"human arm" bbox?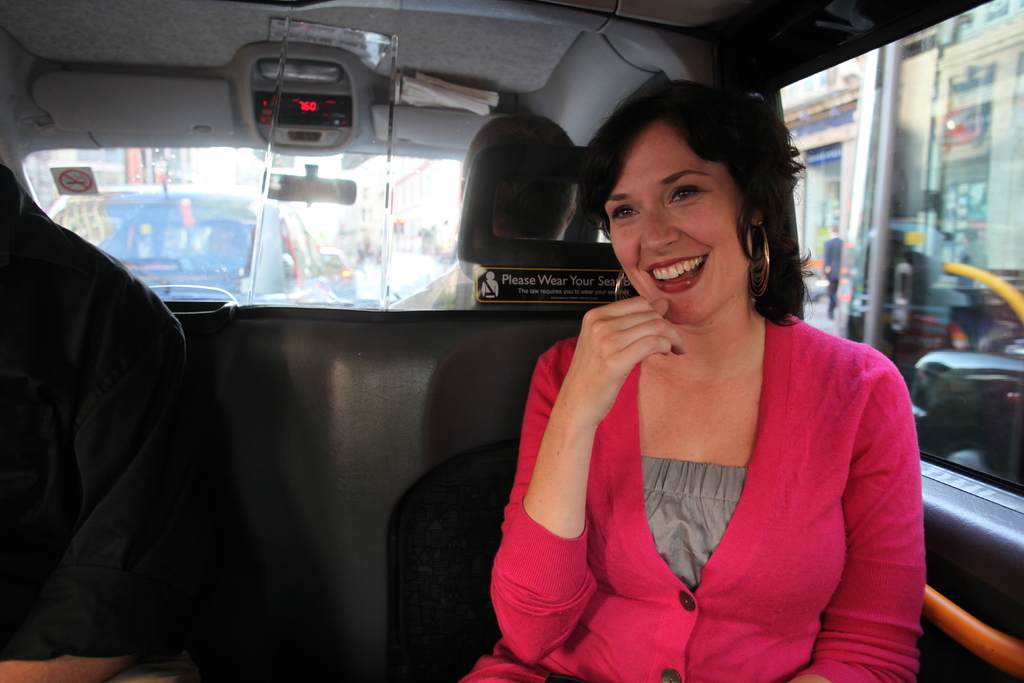
Rect(815, 238, 832, 281)
